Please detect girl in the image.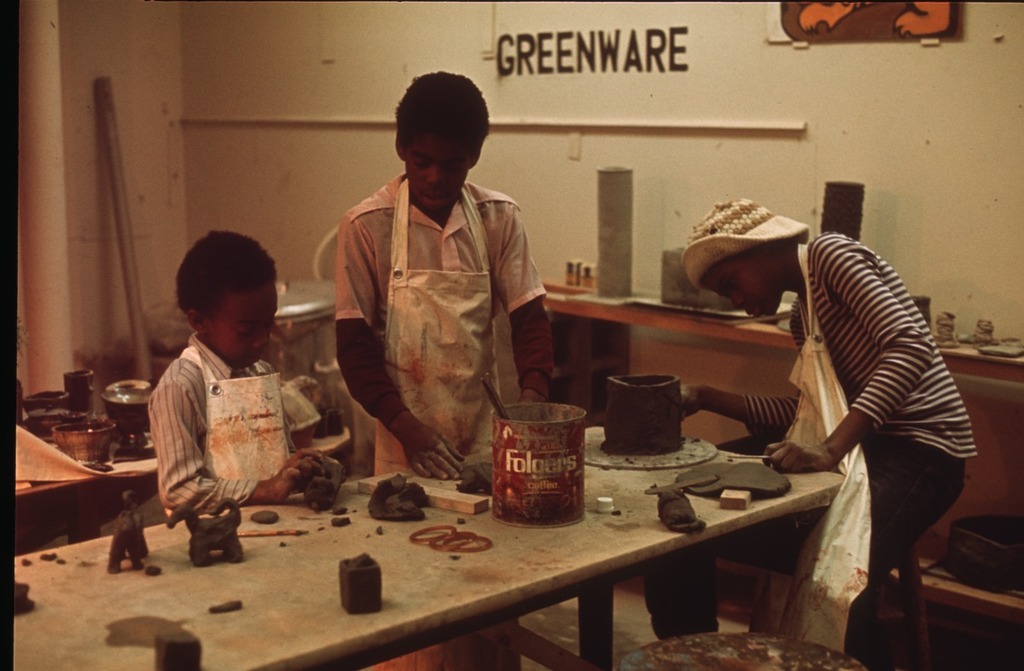
x1=676 y1=198 x2=975 y2=665.
